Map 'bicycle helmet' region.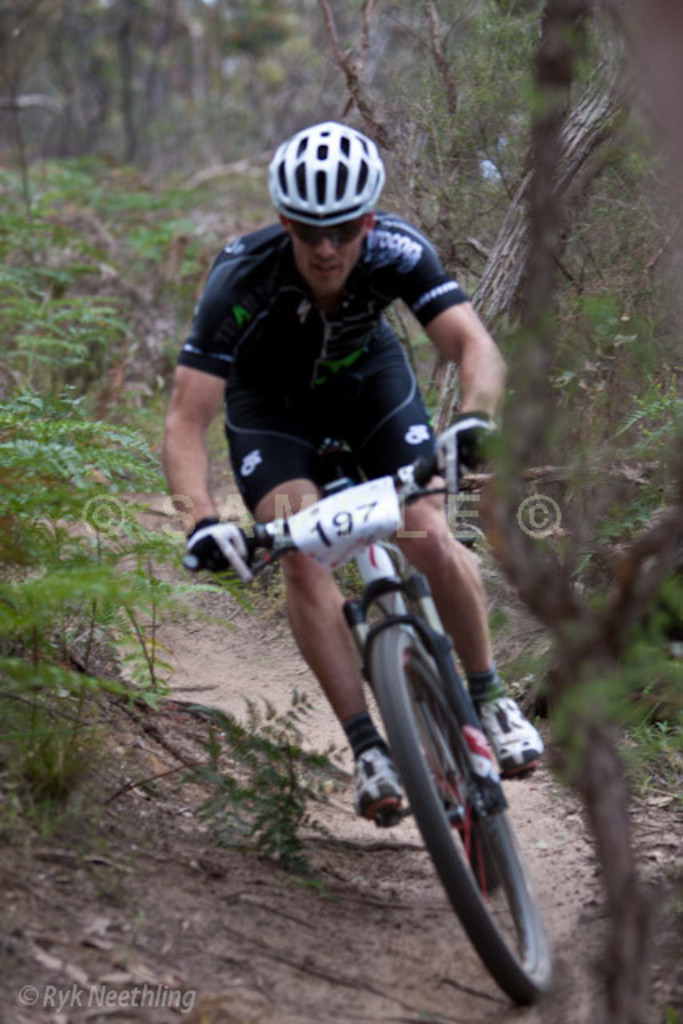
Mapped to rect(254, 123, 381, 224).
